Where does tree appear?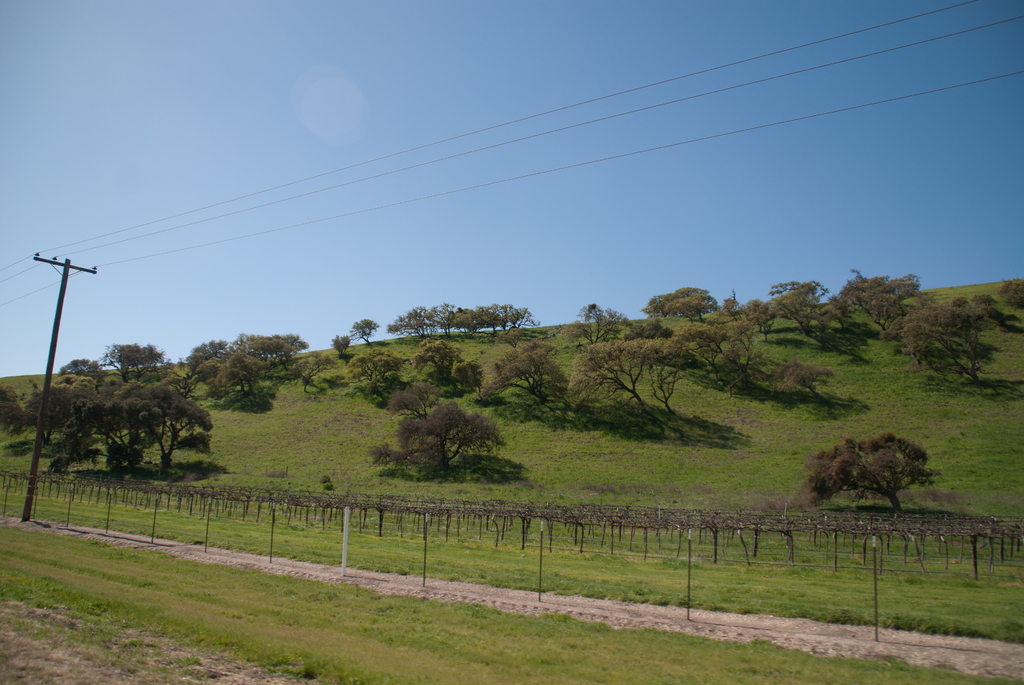
Appears at locate(826, 266, 934, 338).
